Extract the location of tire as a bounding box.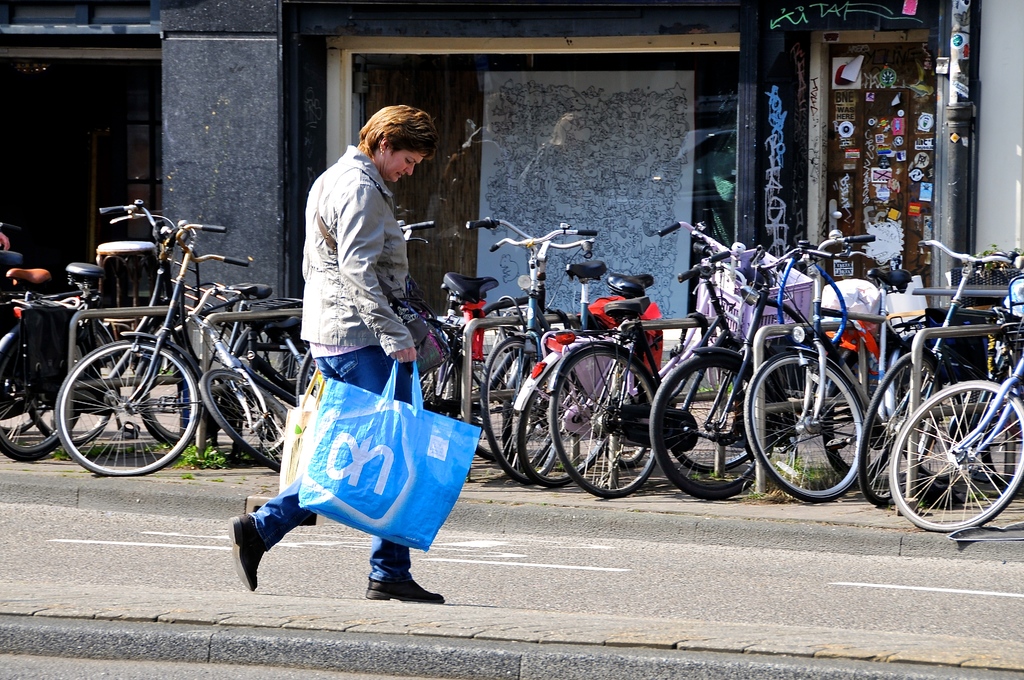
(x1=52, y1=331, x2=186, y2=480).
